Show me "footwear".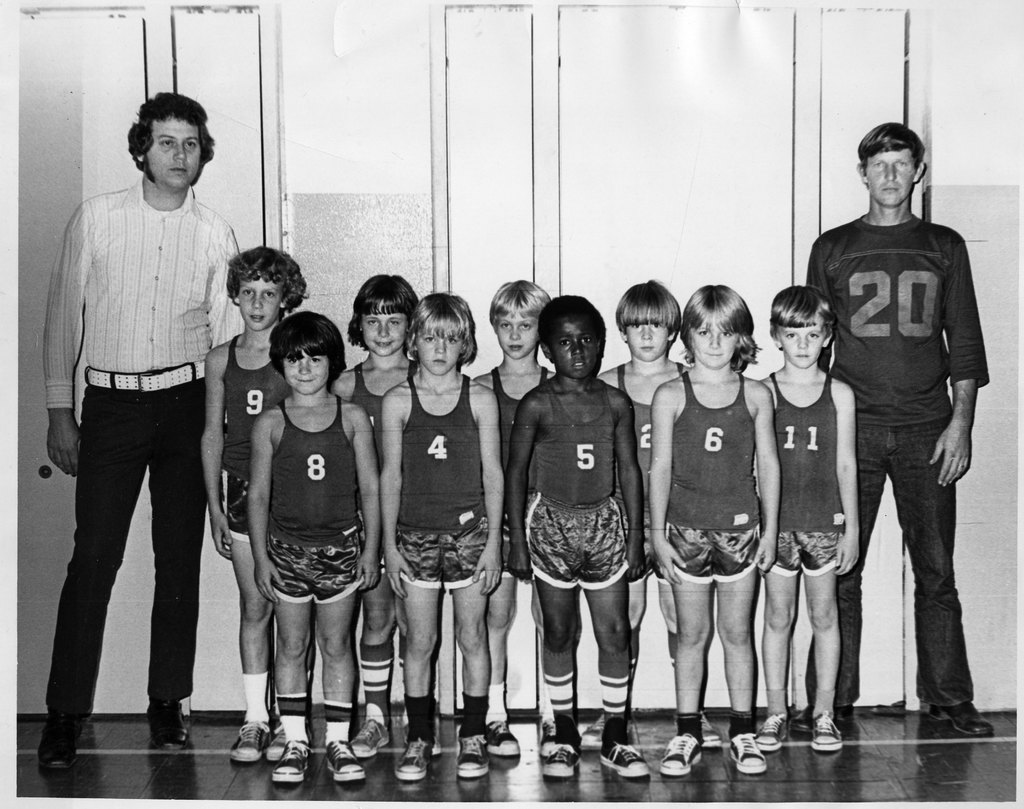
"footwear" is here: (x1=929, y1=703, x2=1001, y2=737).
